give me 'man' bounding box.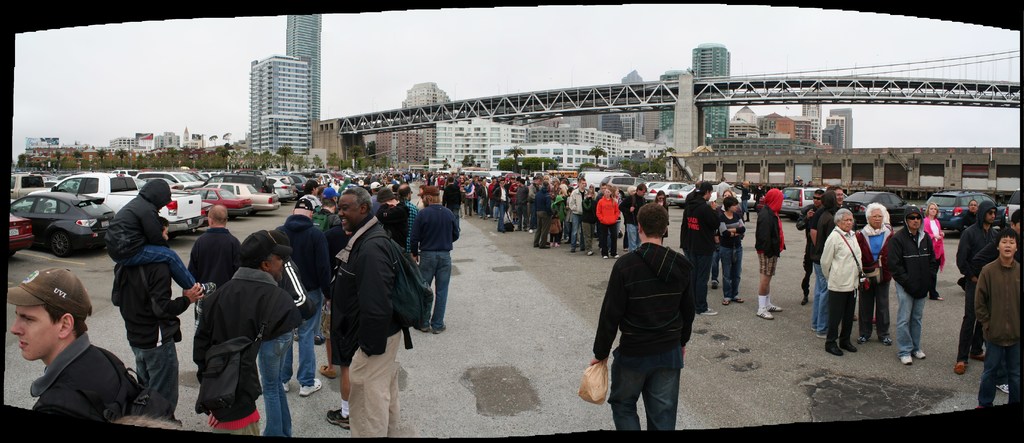
[476,177,492,219].
